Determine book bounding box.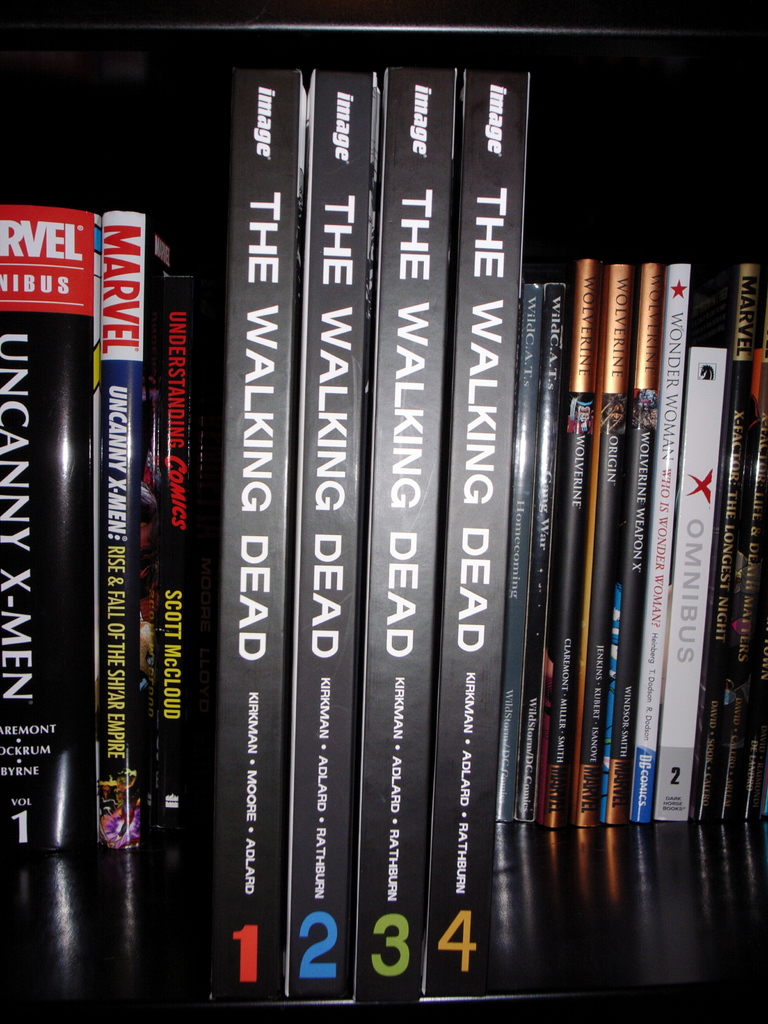
Determined: 93,202,191,856.
